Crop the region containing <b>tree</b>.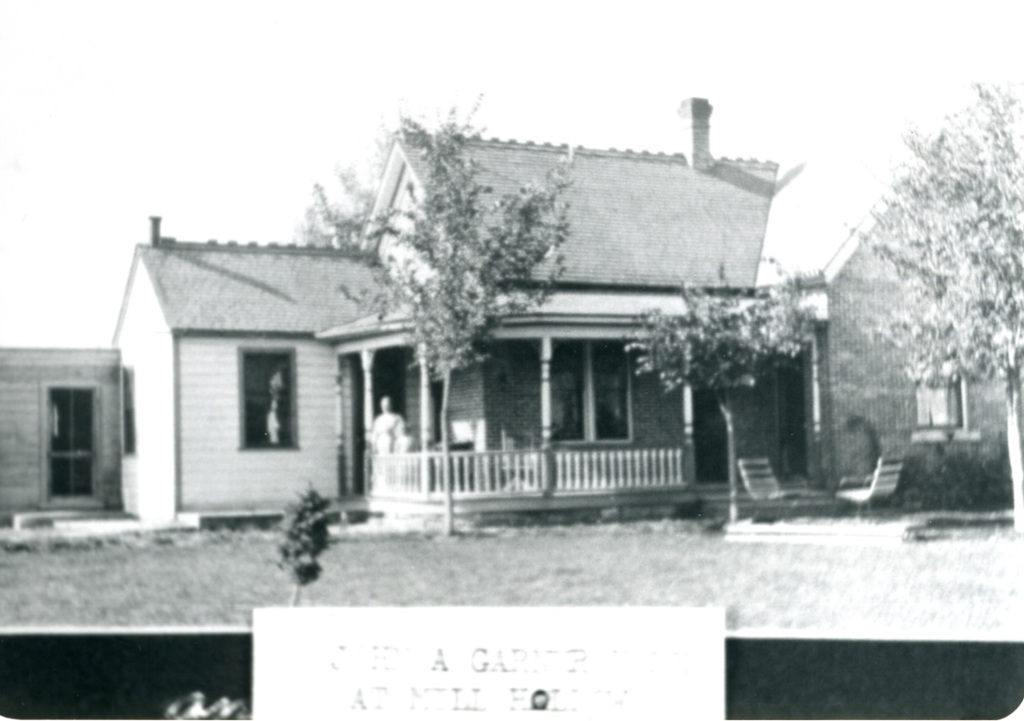
Crop region: <box>838,79,1023,537</box>.
